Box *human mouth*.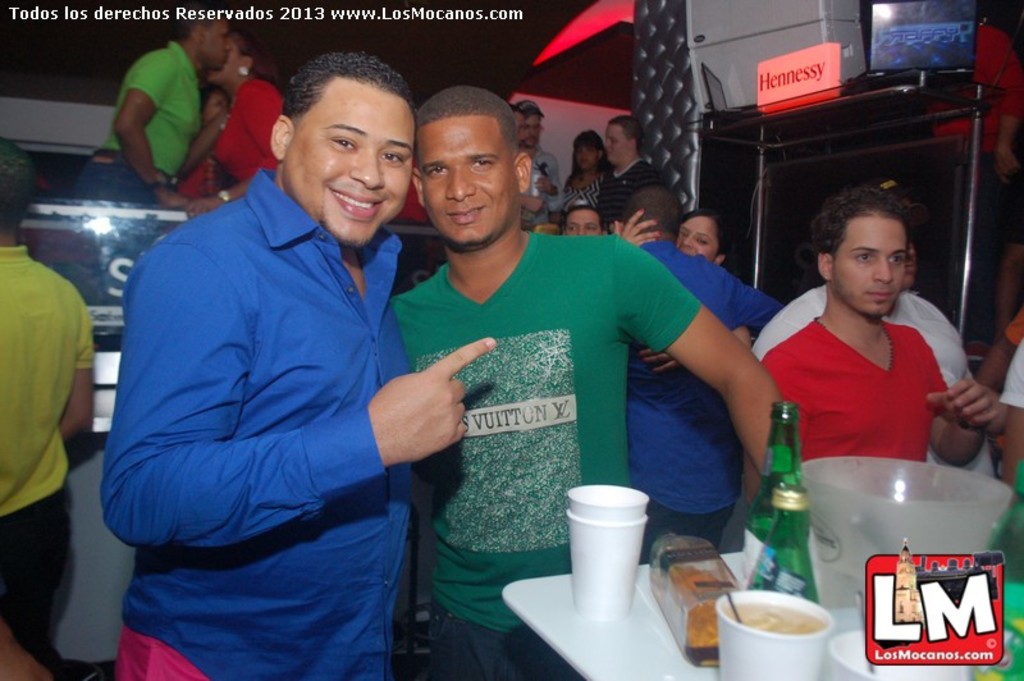
box=[447, 209, 490, 229].
